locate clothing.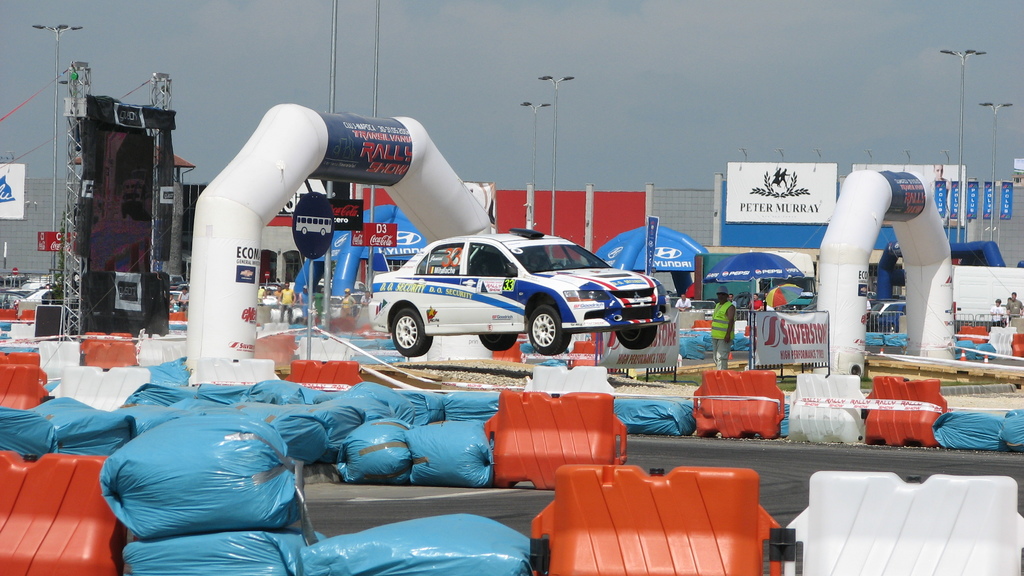
Bounding box: {"left": 989, "top": 303, "right": 1006, "bottom": 323}.
